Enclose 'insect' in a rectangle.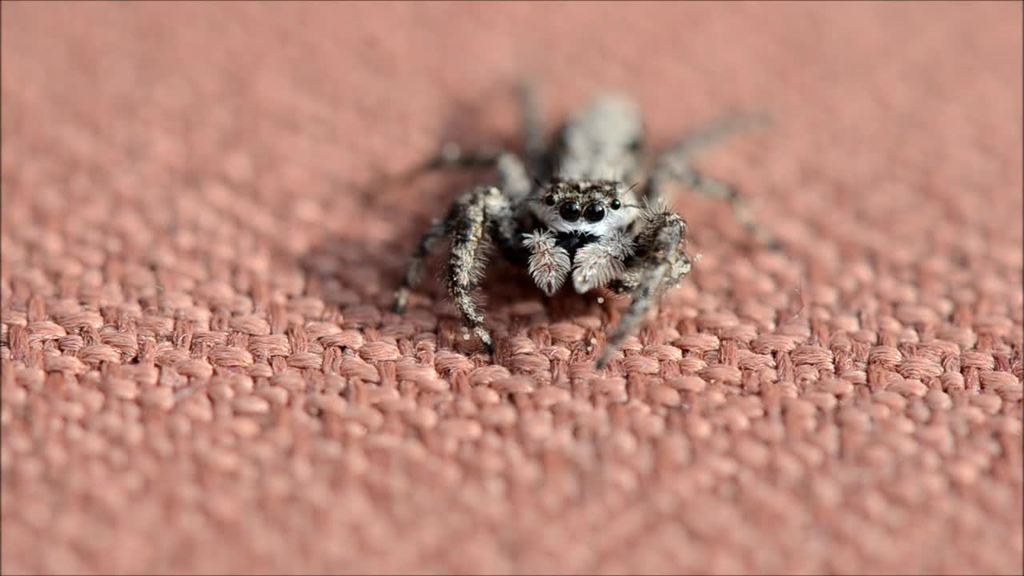
(x1=391, y1=82, x2=789, y2=354).
